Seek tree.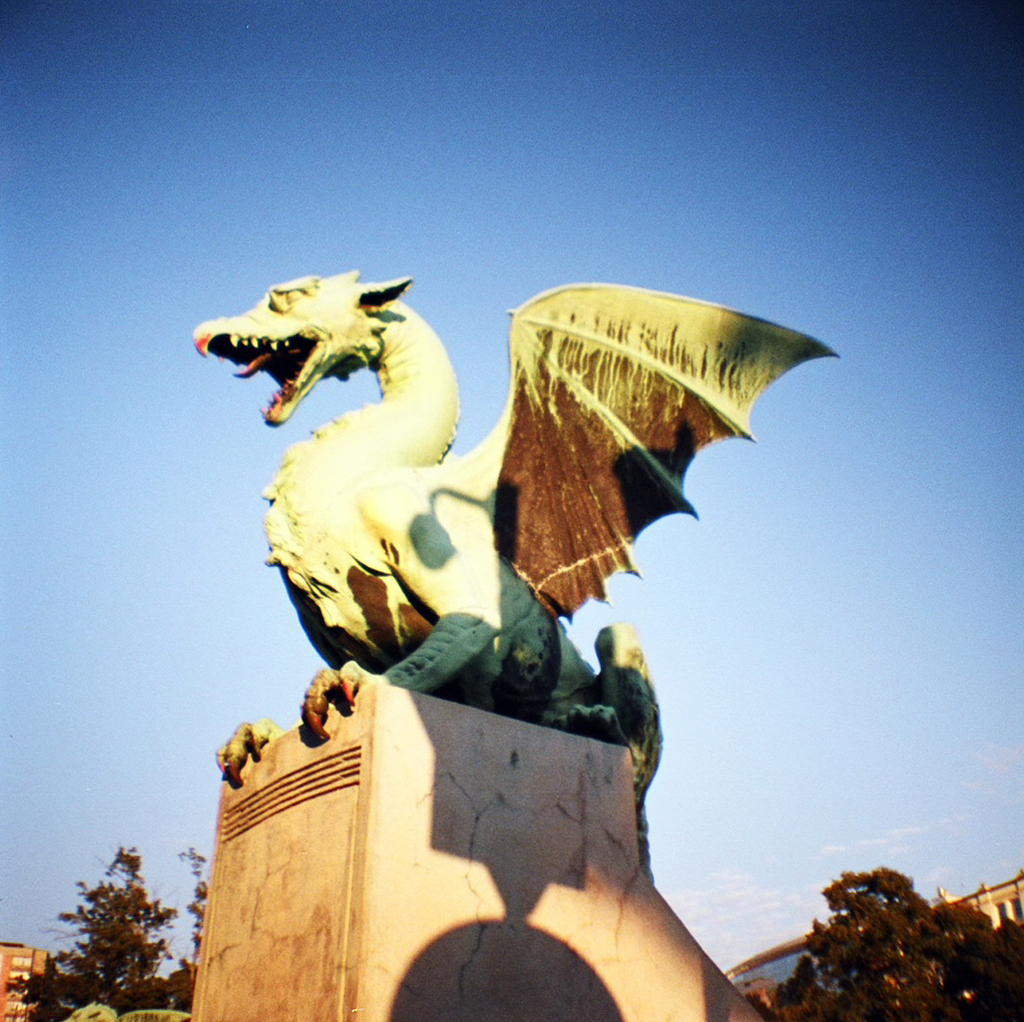
{"x1": 756, "y1": 860, "x2": 1023, "y2": 1021}.
